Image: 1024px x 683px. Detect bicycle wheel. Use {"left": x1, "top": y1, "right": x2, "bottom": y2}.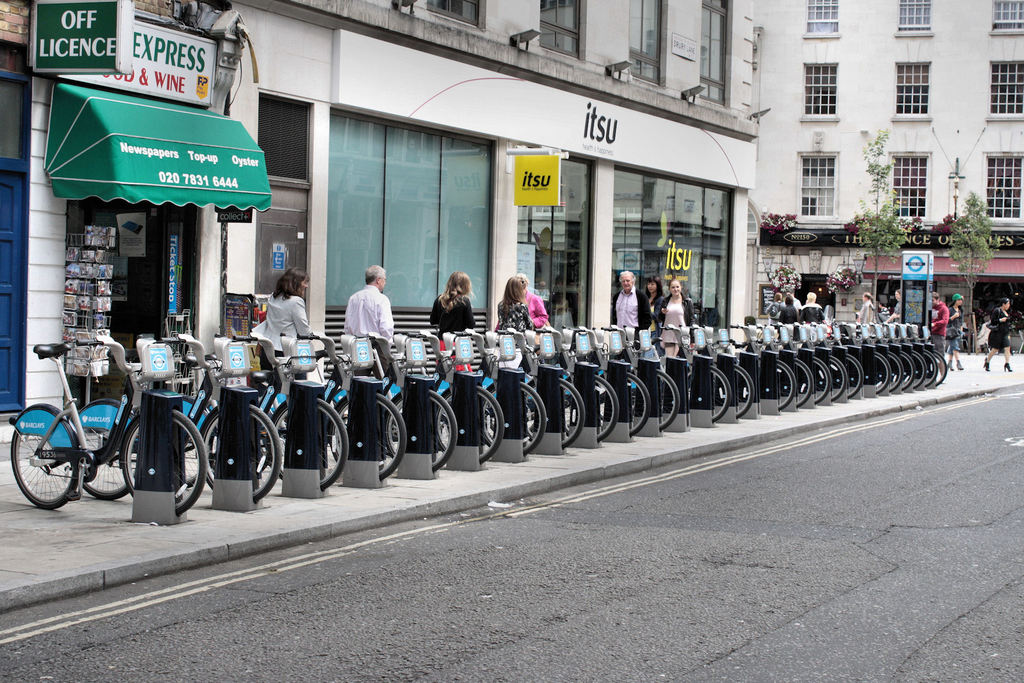
{"left": 710, "top": 366, "right": 732, "bottom": 425}.
